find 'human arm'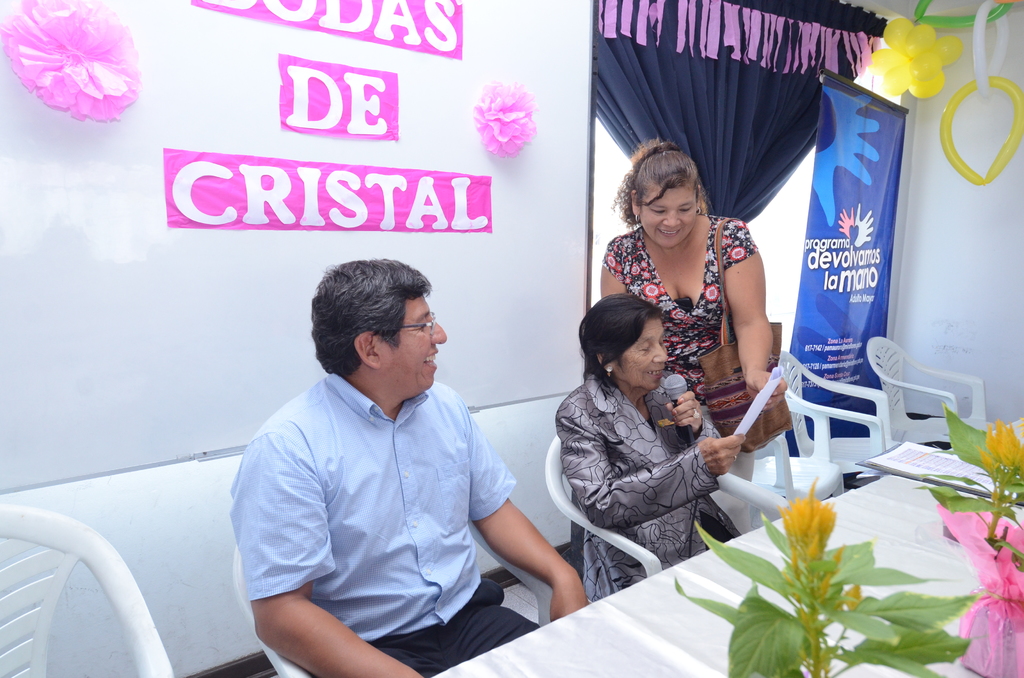
[601, 243, 640, 305]
